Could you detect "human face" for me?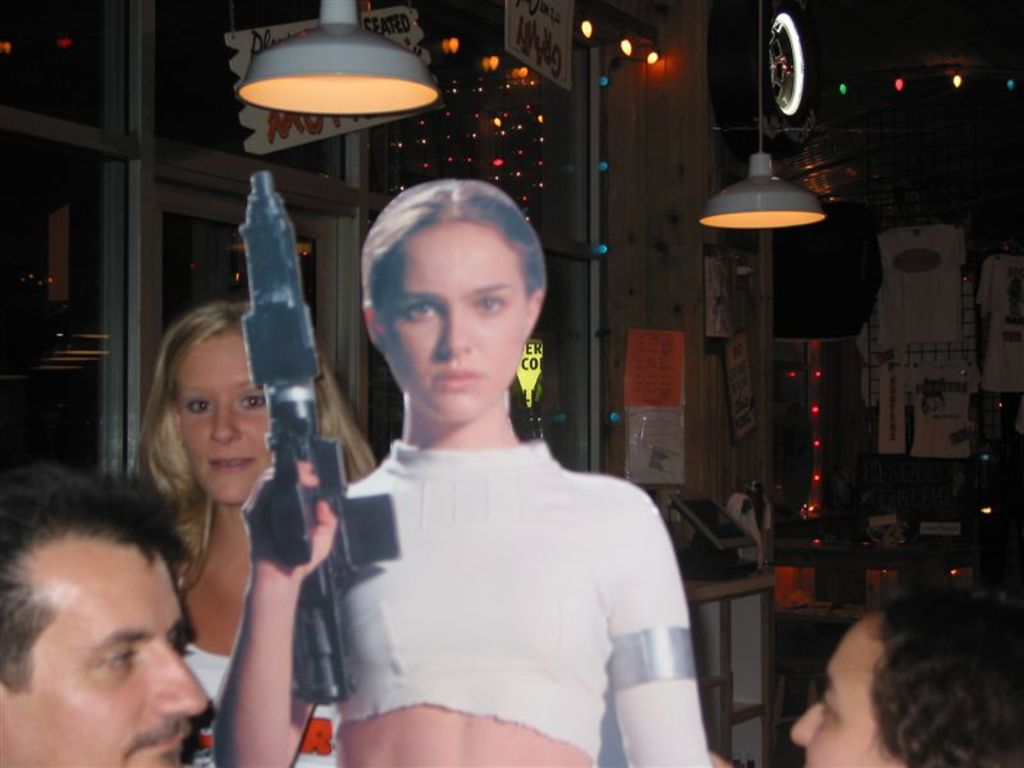
Detection result: <box>0,540,210,767</box>.
